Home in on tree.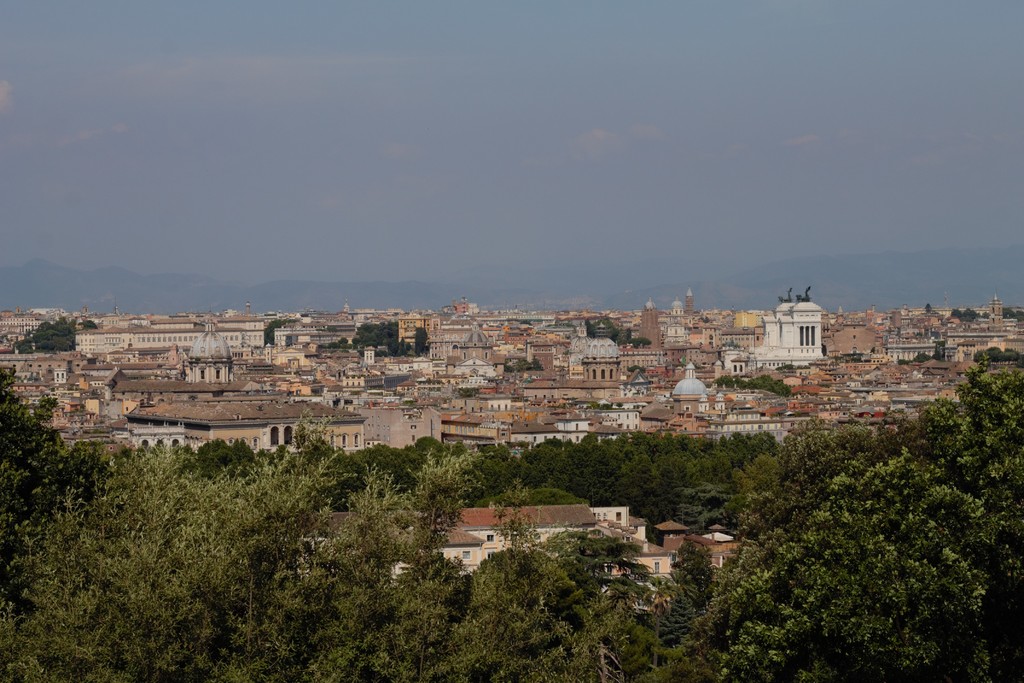
Homed in at detection(615, 400, 624, 406).
